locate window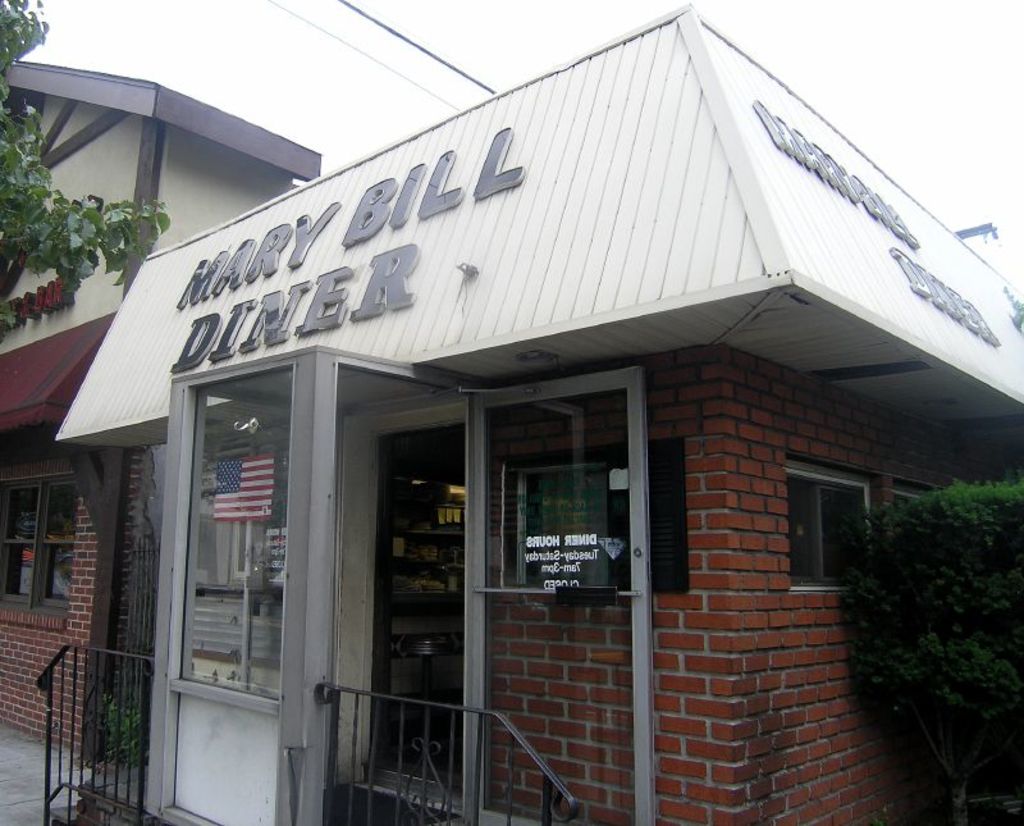
<box>180,366,297,700</box>
